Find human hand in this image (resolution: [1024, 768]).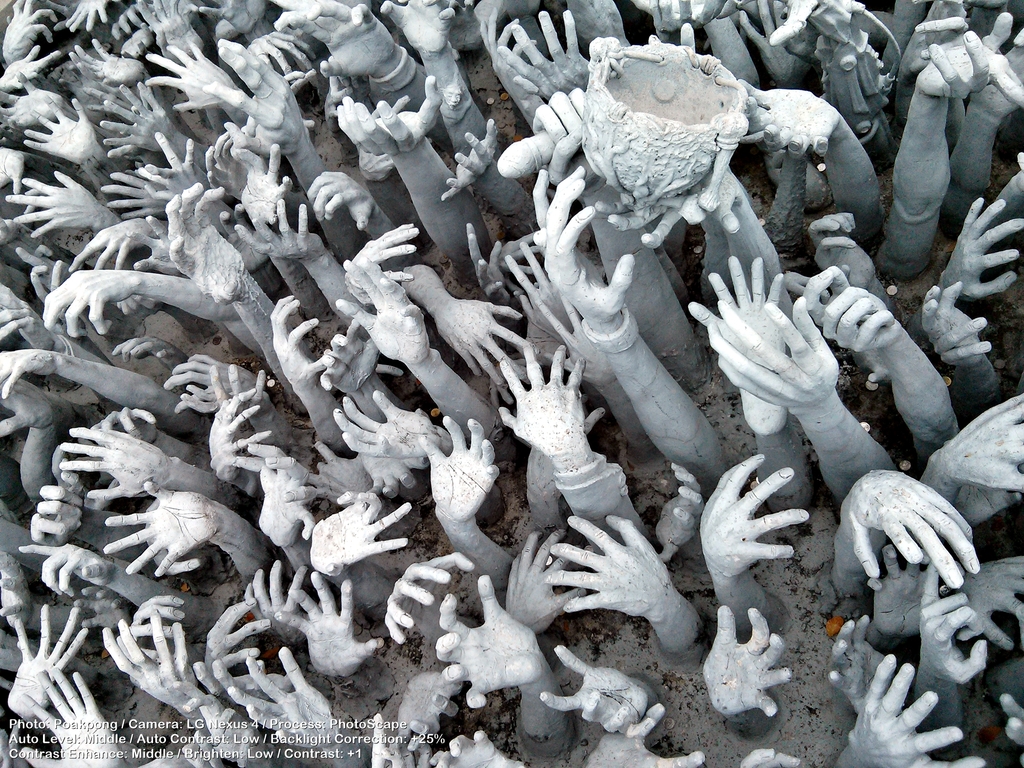
box=[105, 335, 186, 368].
